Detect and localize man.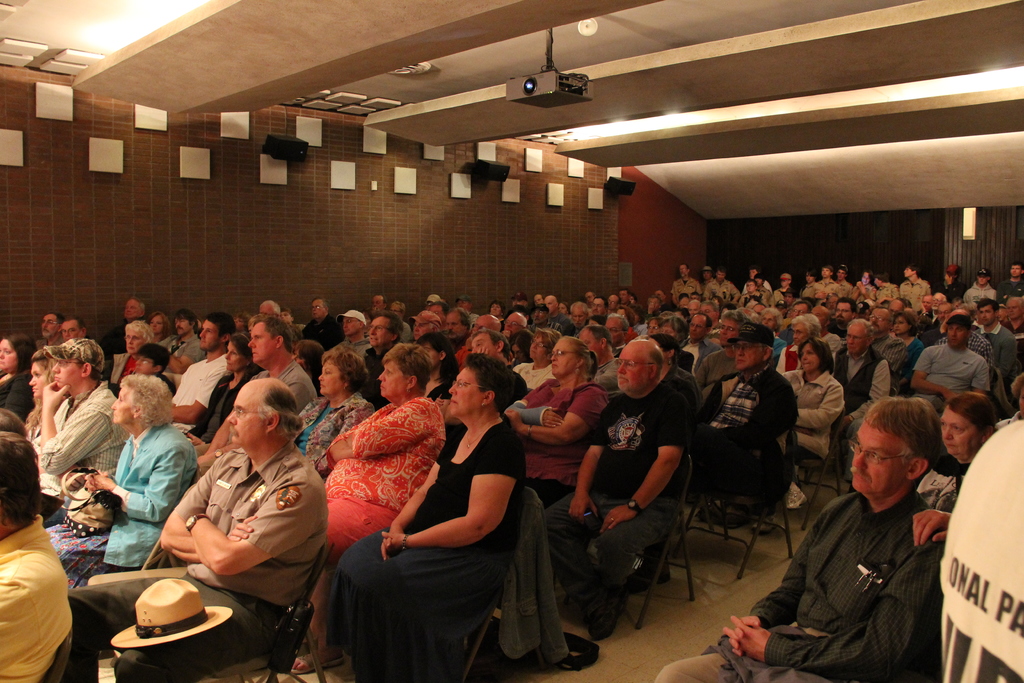
Localized at BBox(702, 270, 737, 301).
